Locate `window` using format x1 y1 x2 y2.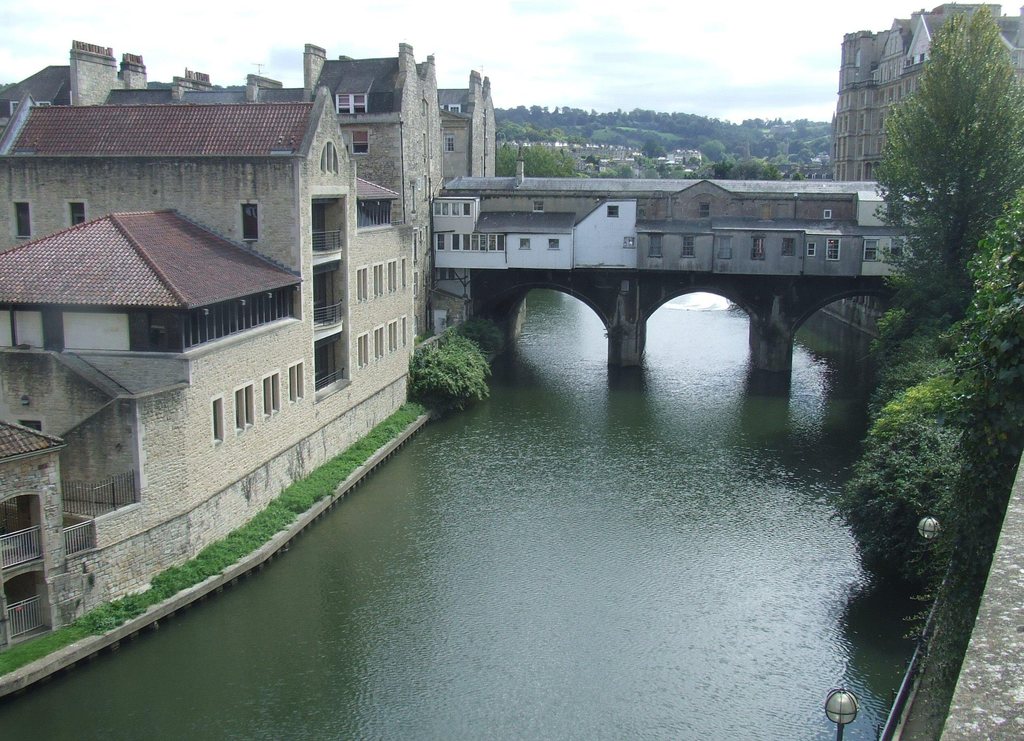
401 256 408 289.
